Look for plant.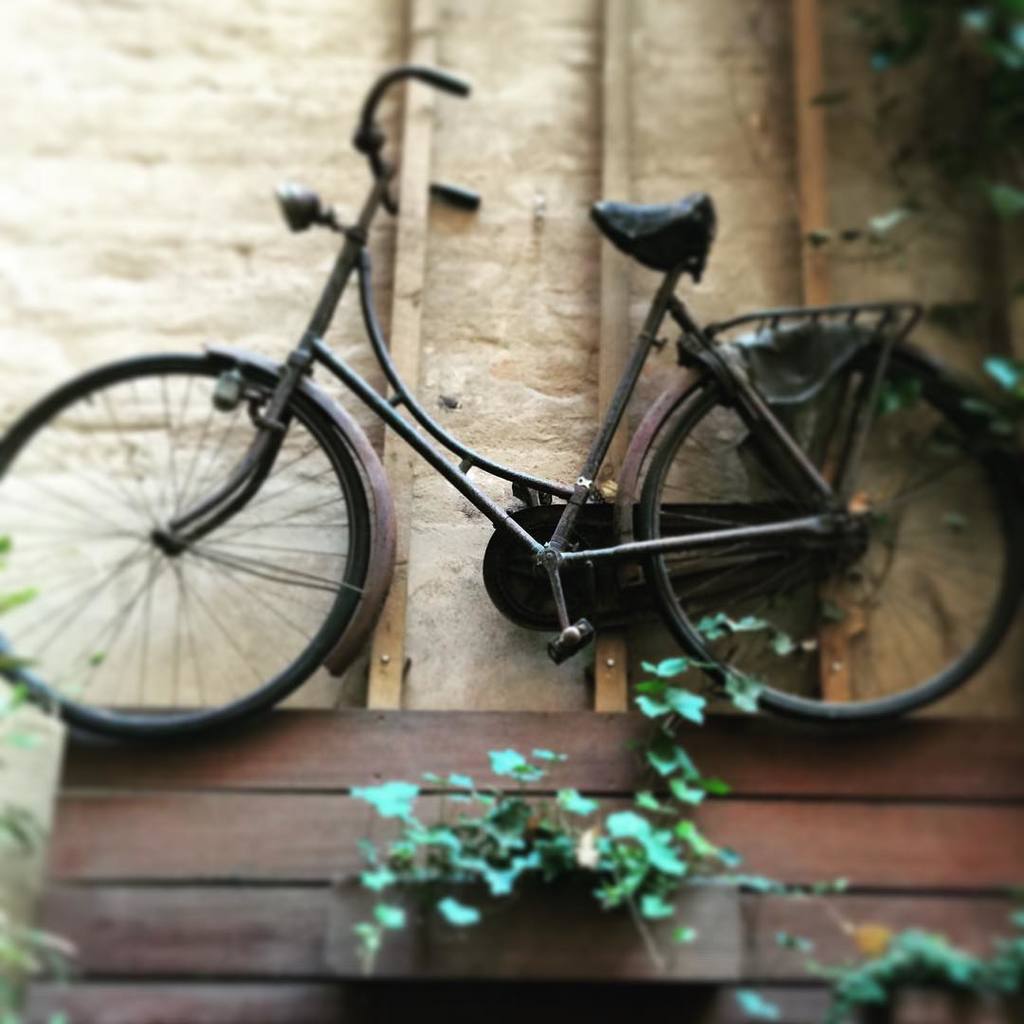
Found: 987,176,1023,212.
